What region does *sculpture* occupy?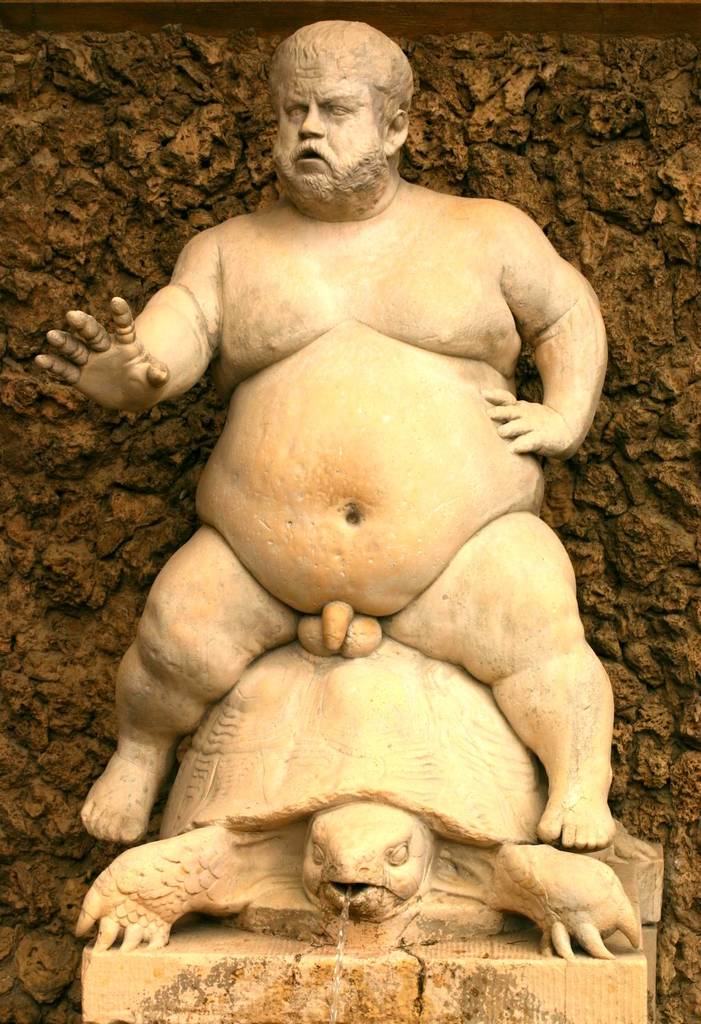
bbox(73, 638, 654, 960).
